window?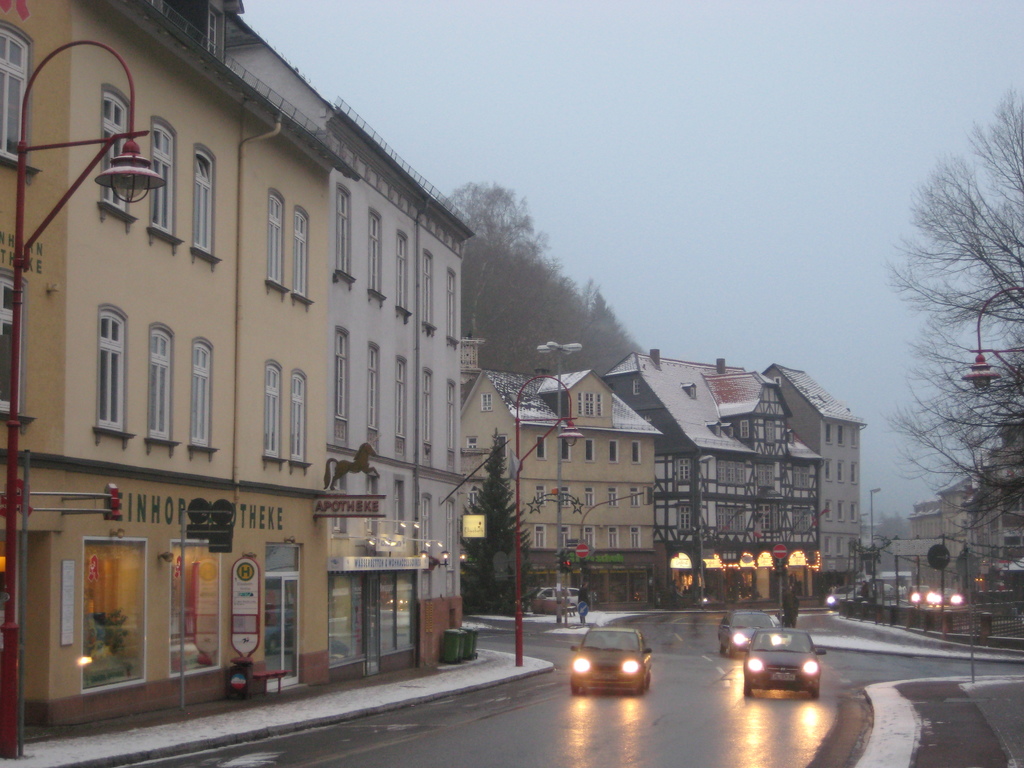
[x1=630, y1=443, x2=639, y2=463]
